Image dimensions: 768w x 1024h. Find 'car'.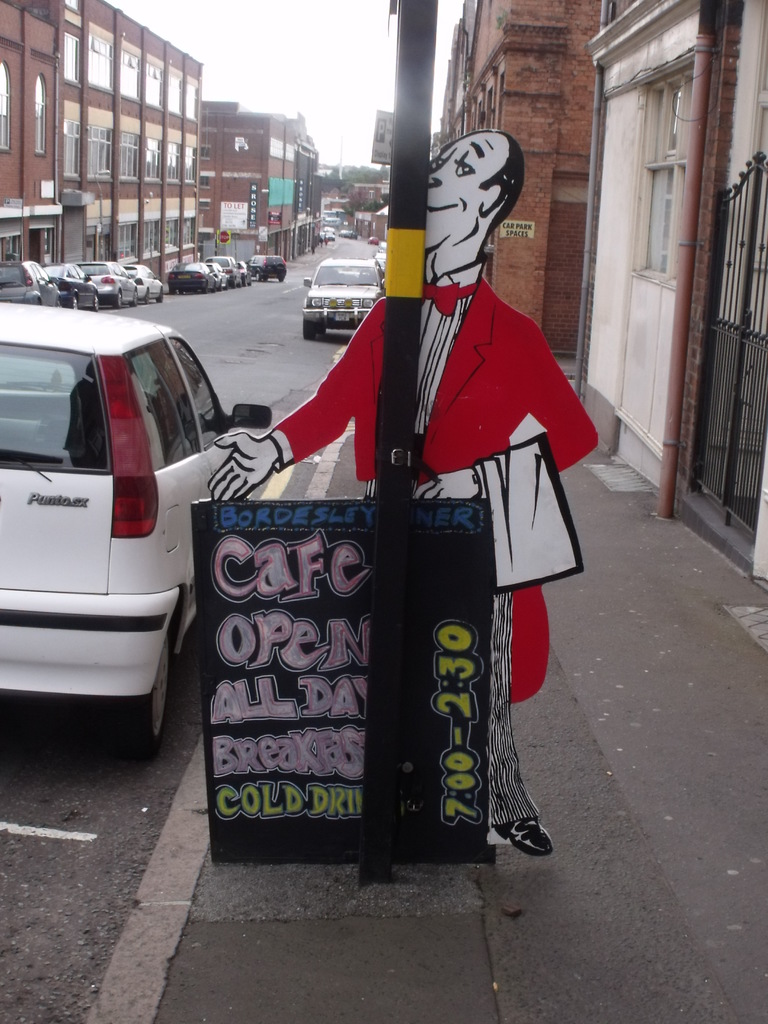
(368, 237, 381, 244).
